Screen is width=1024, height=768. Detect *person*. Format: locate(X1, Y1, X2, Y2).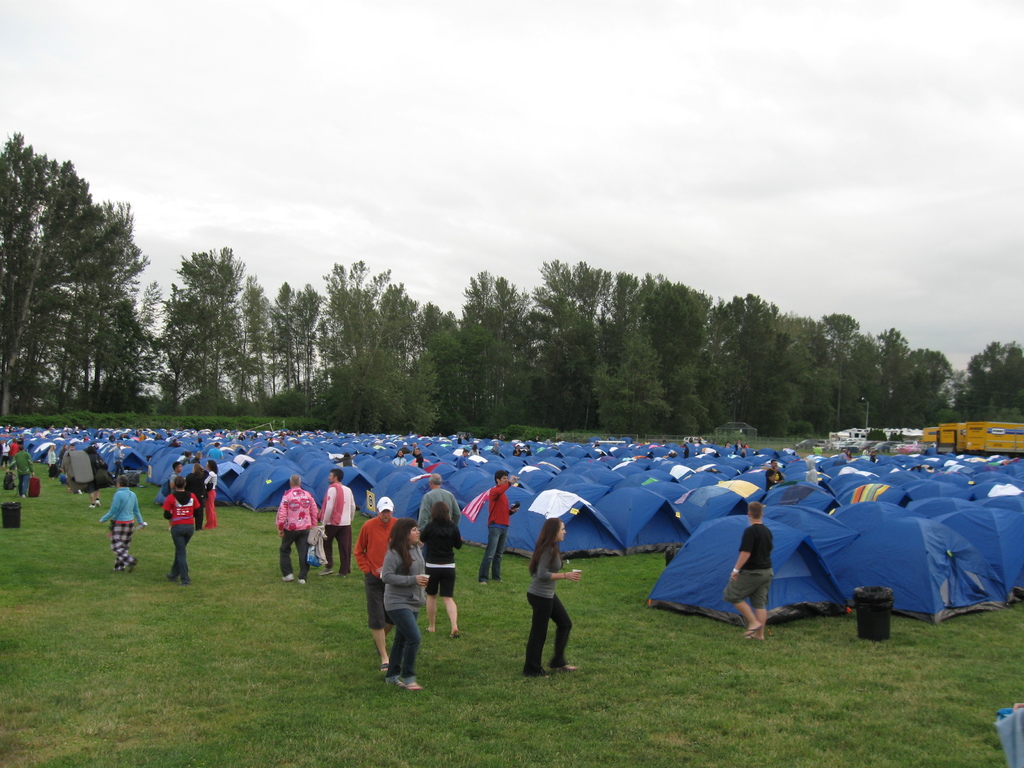
locate(199, 461, 216, 516).
